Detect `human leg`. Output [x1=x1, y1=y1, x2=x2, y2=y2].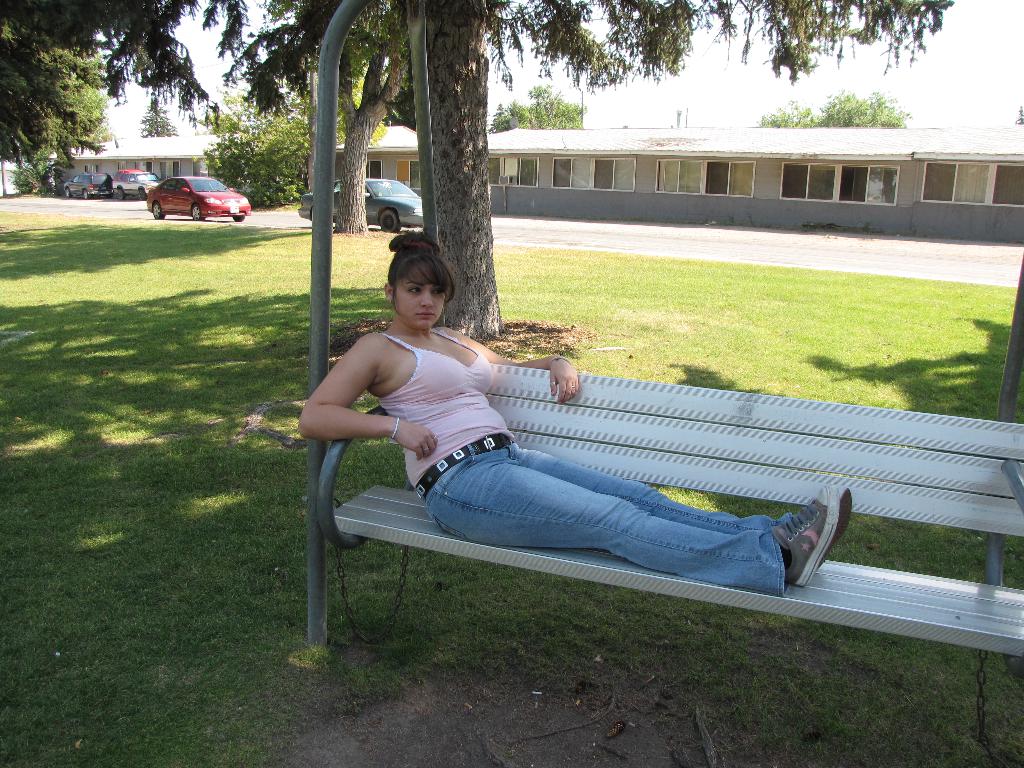
[x1=508, y1=438, x2=851, y2=564].
